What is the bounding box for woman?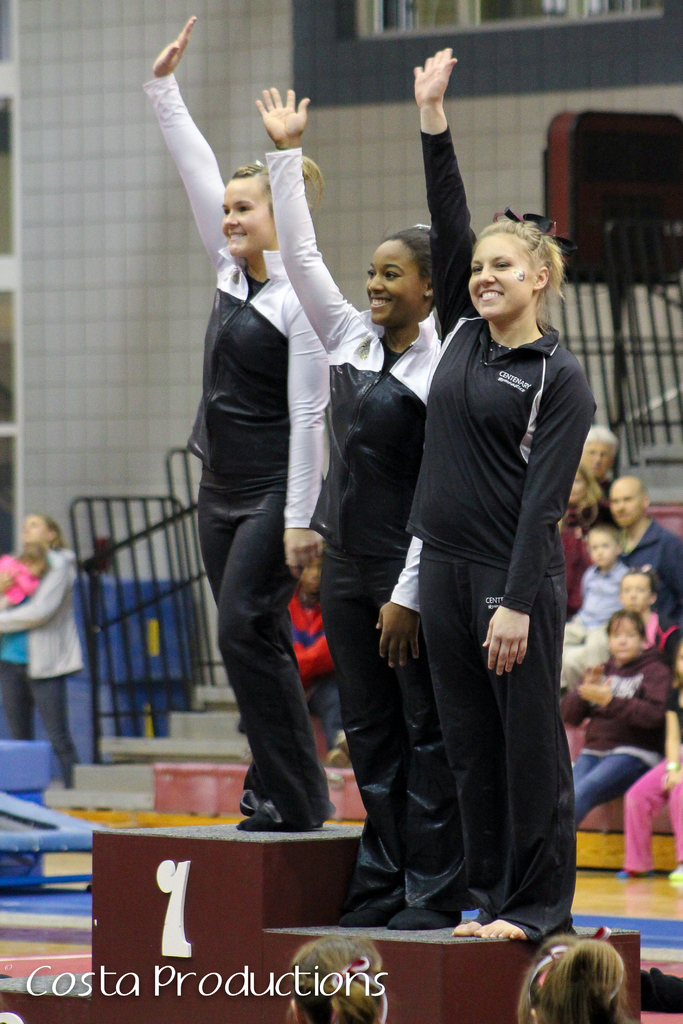
<bbox>551, 609, 666, 833</bbox>.
